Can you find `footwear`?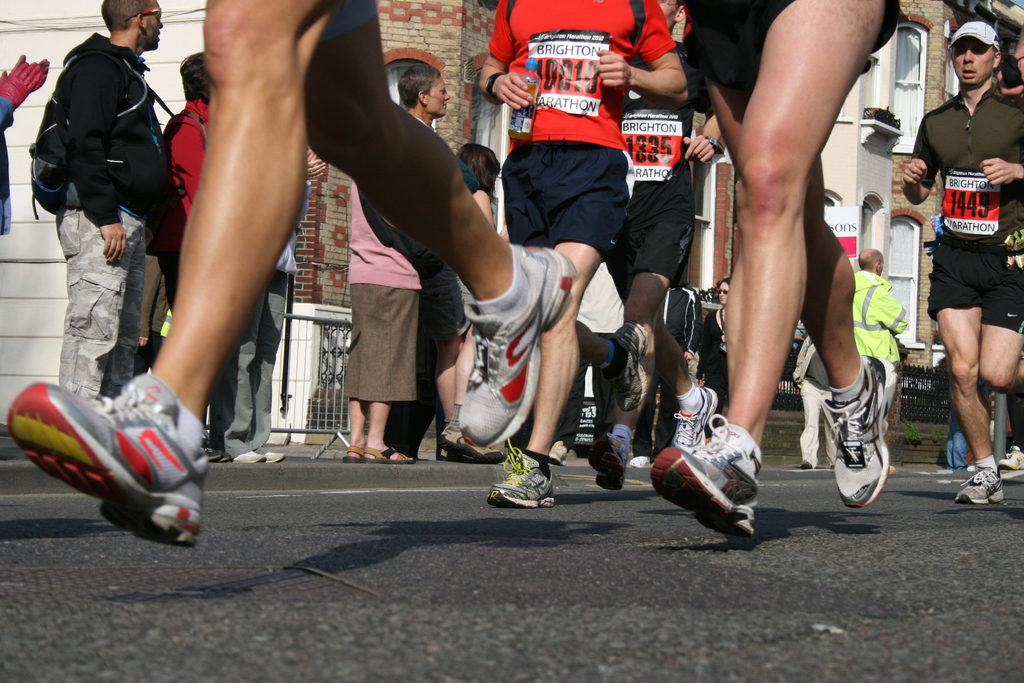
Yes, bounding box: (left=344, top=443, right=367, bottom=465).
